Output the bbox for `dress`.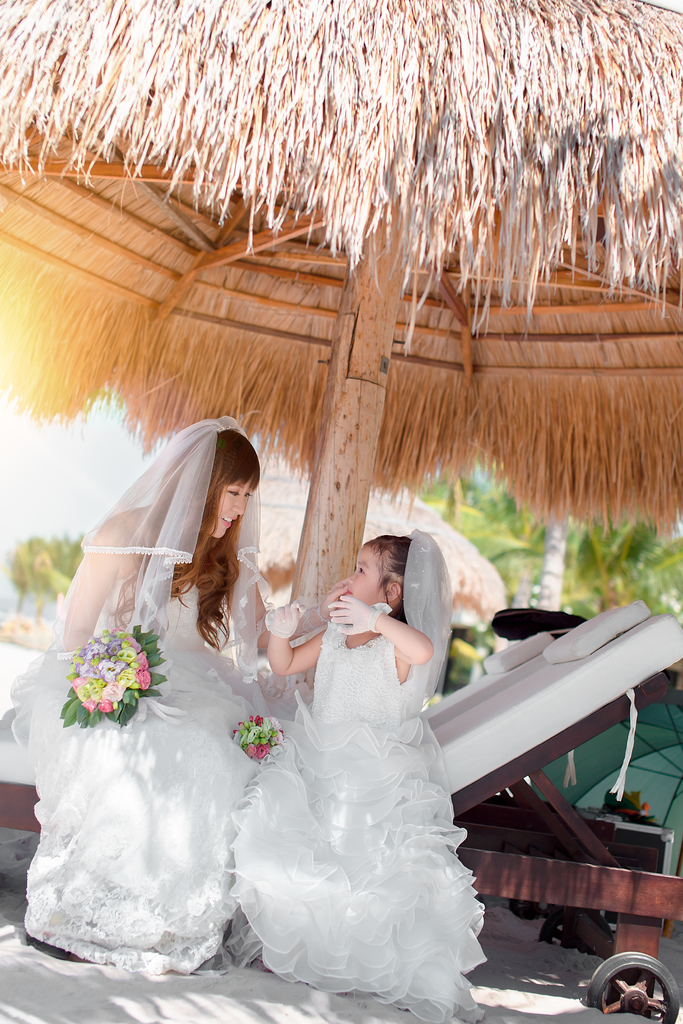
l=226, t=632, r=481, b=1022.
